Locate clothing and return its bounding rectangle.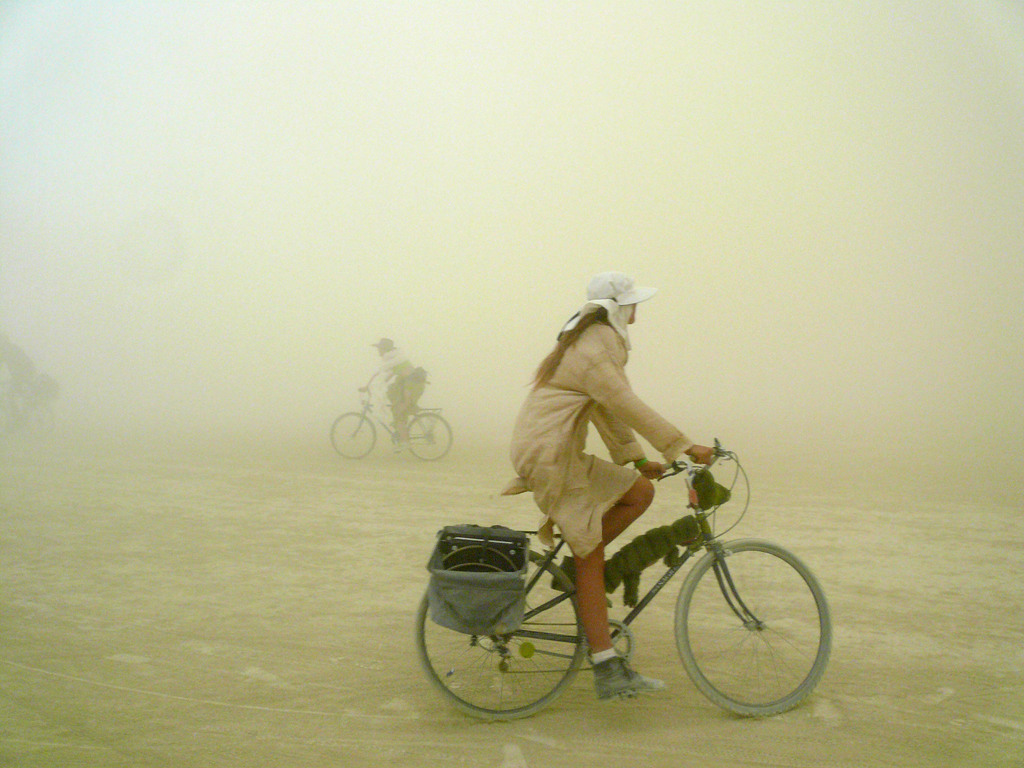
(left=373, top=352, right=429, bottom=424).
